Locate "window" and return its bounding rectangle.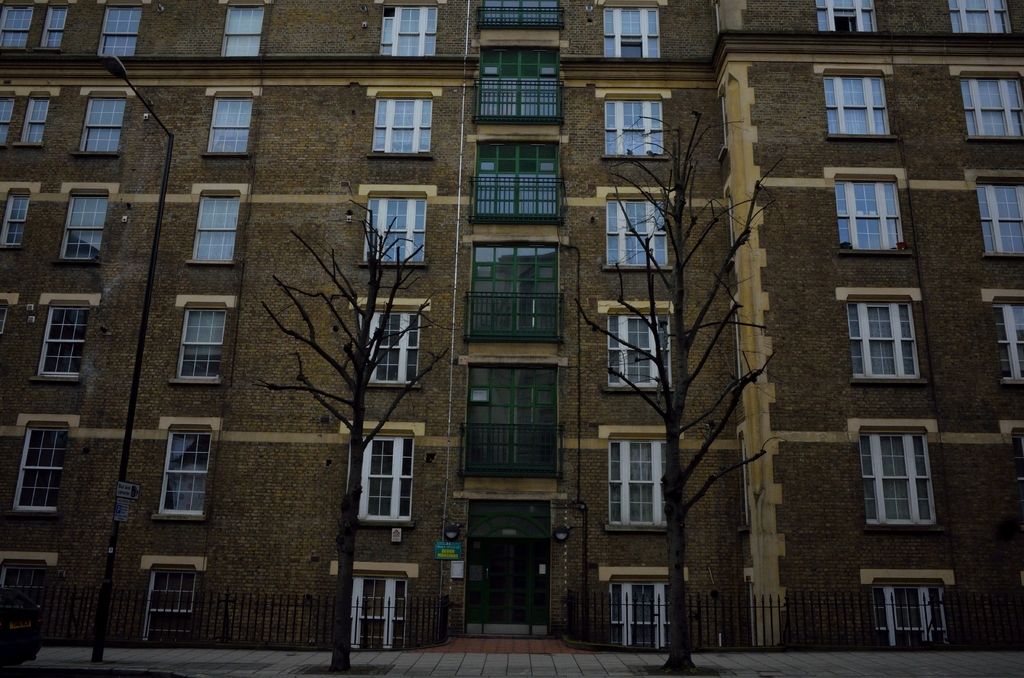
[606, 100, 665, 157].
